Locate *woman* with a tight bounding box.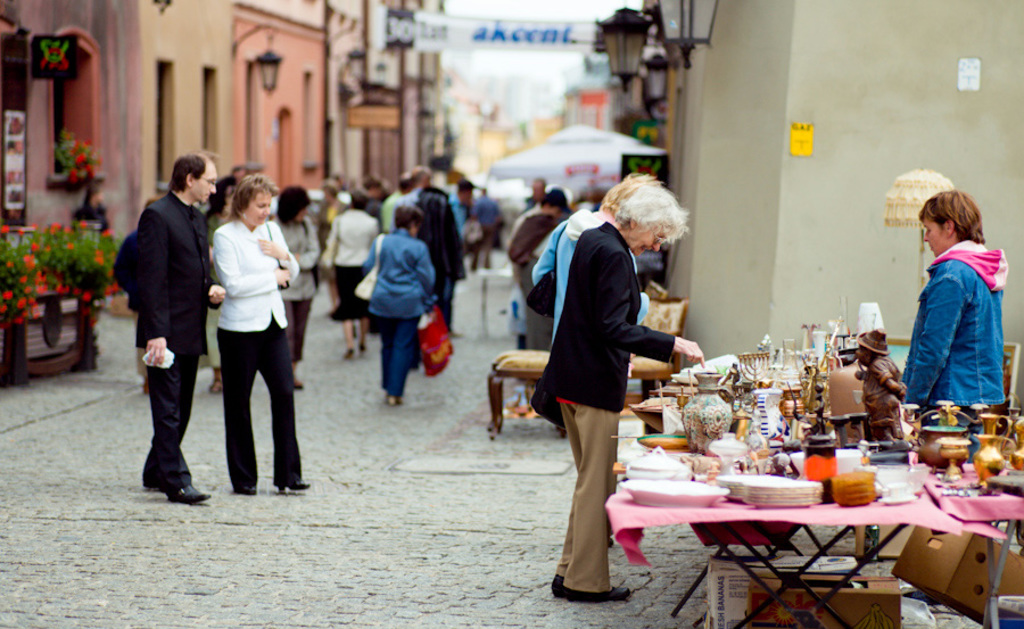
<region>532, 176, 711, 603</region>.
